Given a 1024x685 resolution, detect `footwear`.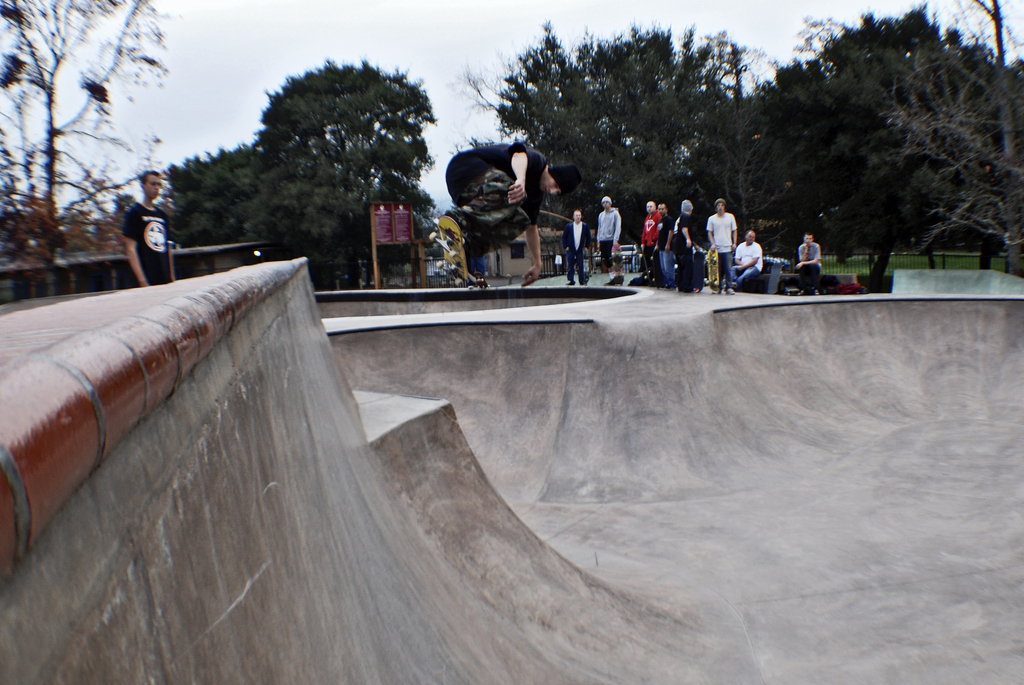
pyautogui.locateOnScreen(662, 283, 675, 291).
